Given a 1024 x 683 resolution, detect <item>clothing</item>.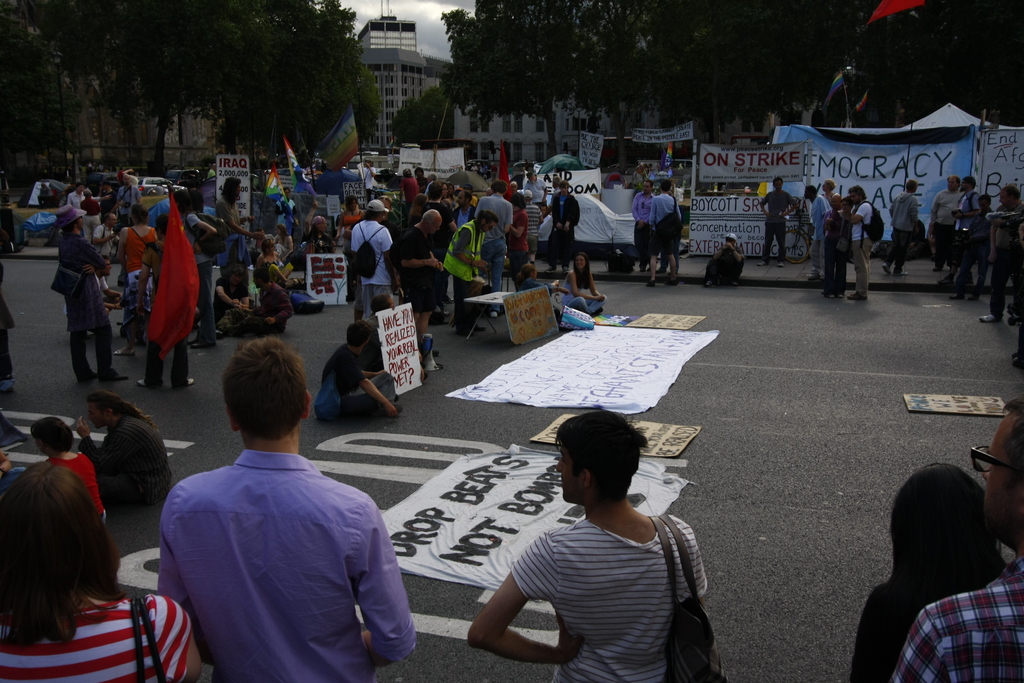
crop(538, 212, 558, 254).
